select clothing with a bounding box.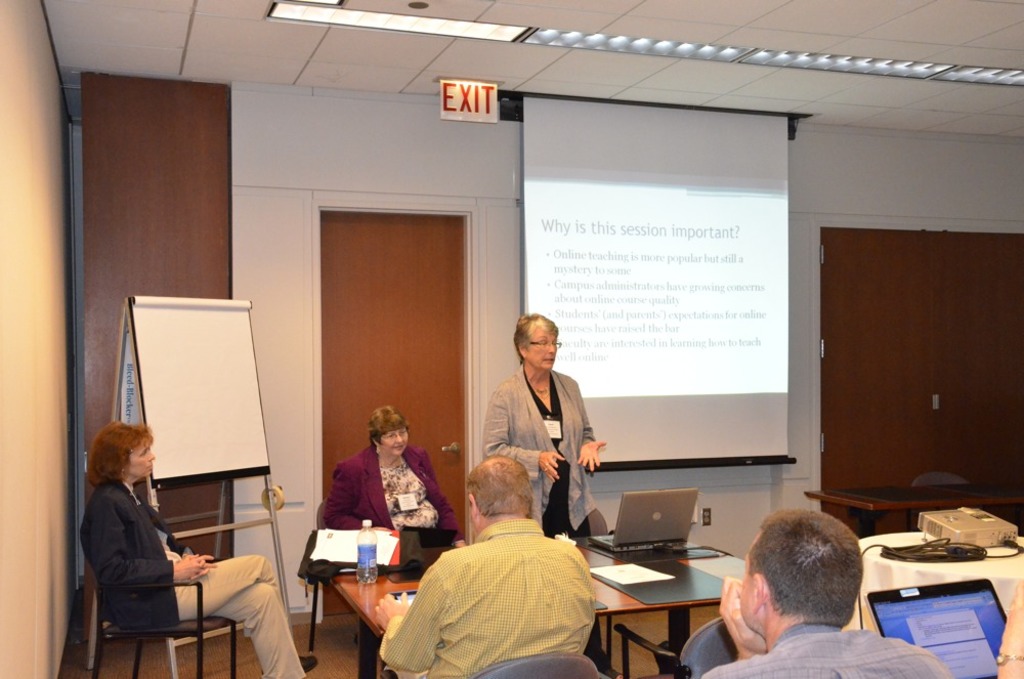
{"x1": 322, "y1": 447, "x2": 468, "y2": 678}.
